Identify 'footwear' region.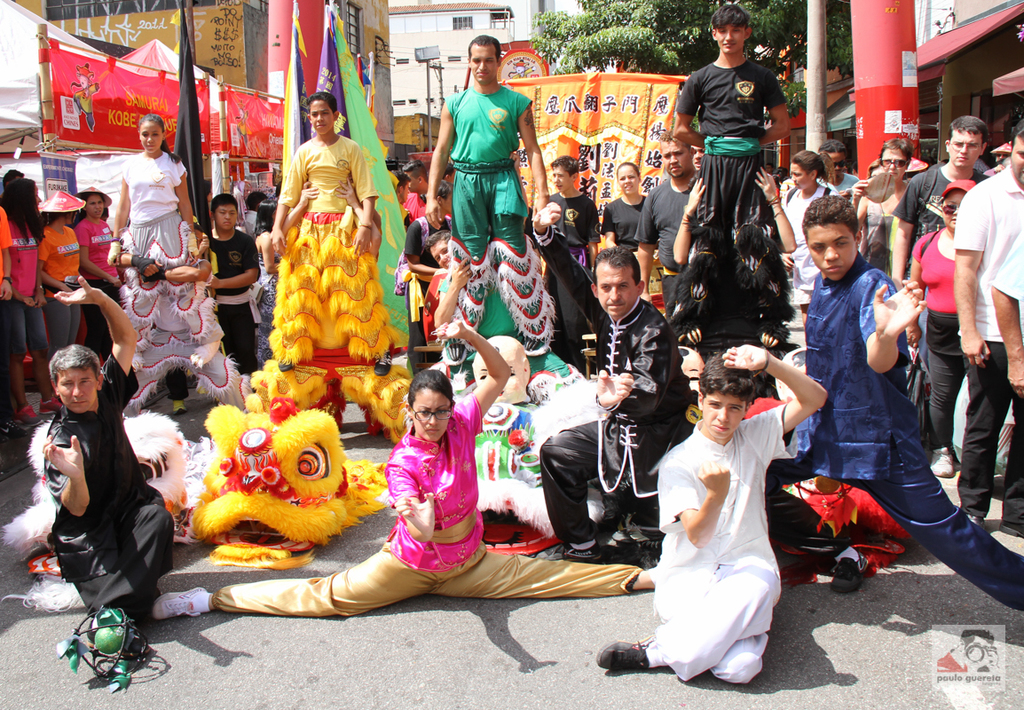
Region: <region>964, 514, 986, 532</region>.
